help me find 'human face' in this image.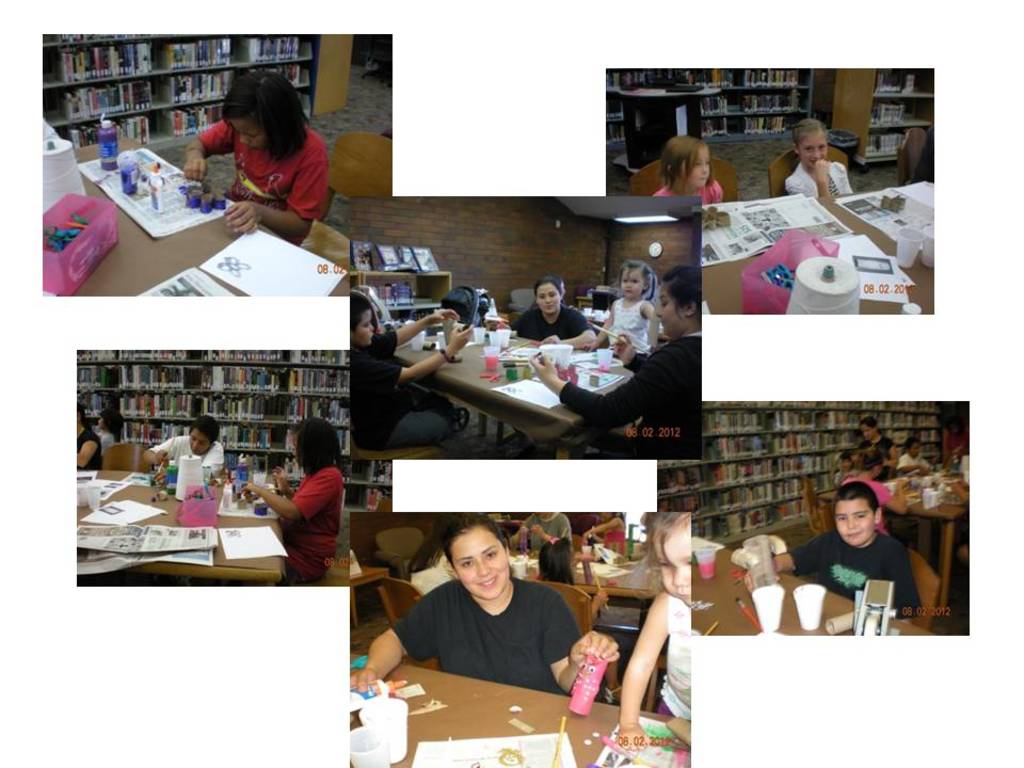
Found it: Rect(620, 269, 646, 293).
